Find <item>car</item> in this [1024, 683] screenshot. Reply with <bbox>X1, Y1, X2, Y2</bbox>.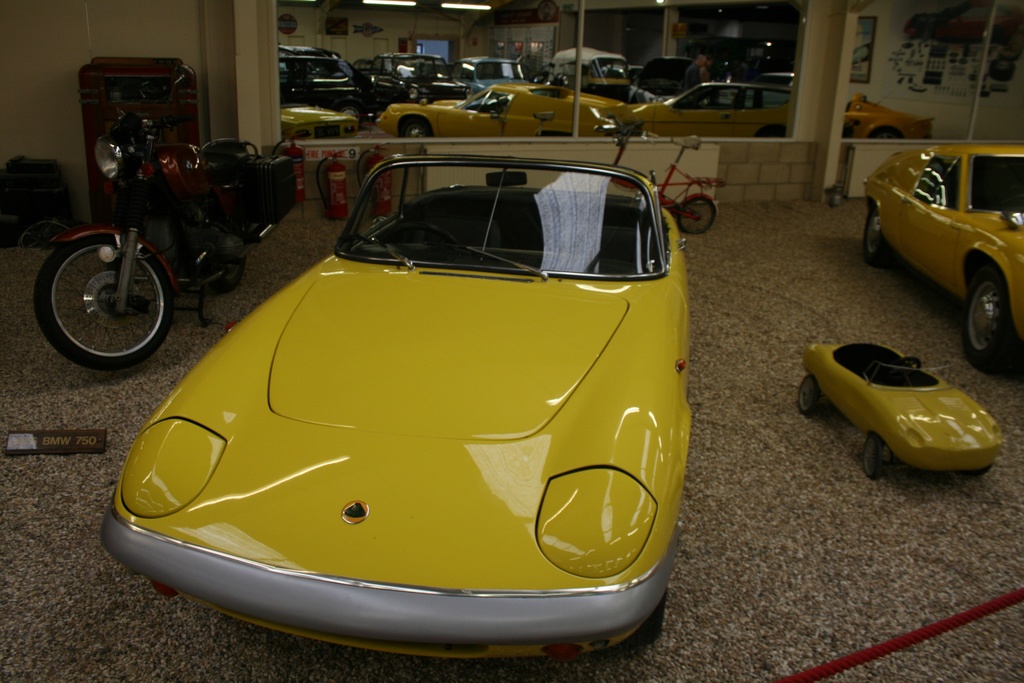
<bbox>902, 0, 1023, 47</bbox>.
